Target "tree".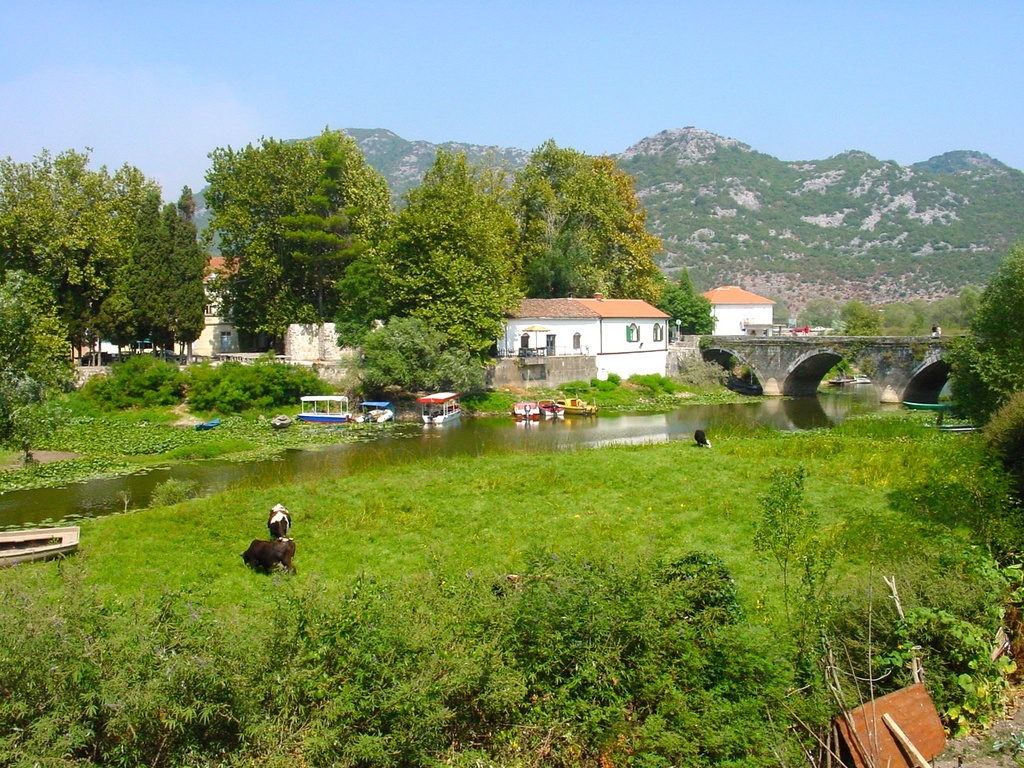
Target region: x1=0, y1=258, x2=80, y2=436.
